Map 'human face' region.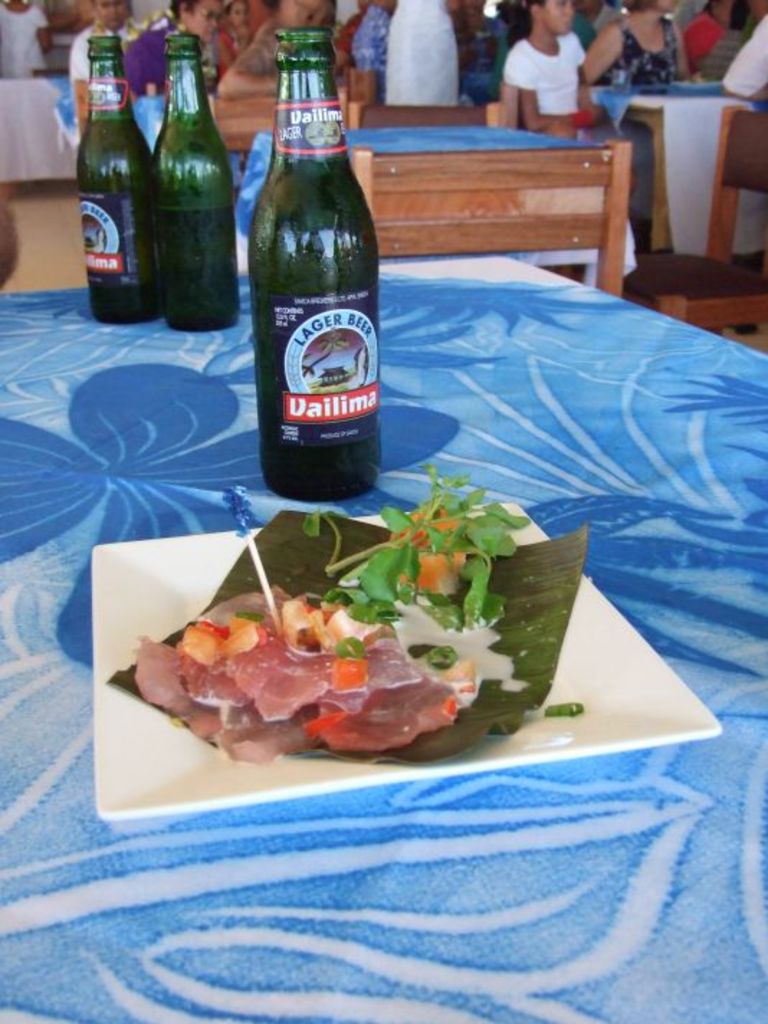
Mapped to [x1=96, y1=0, x2=132, y2=27].
